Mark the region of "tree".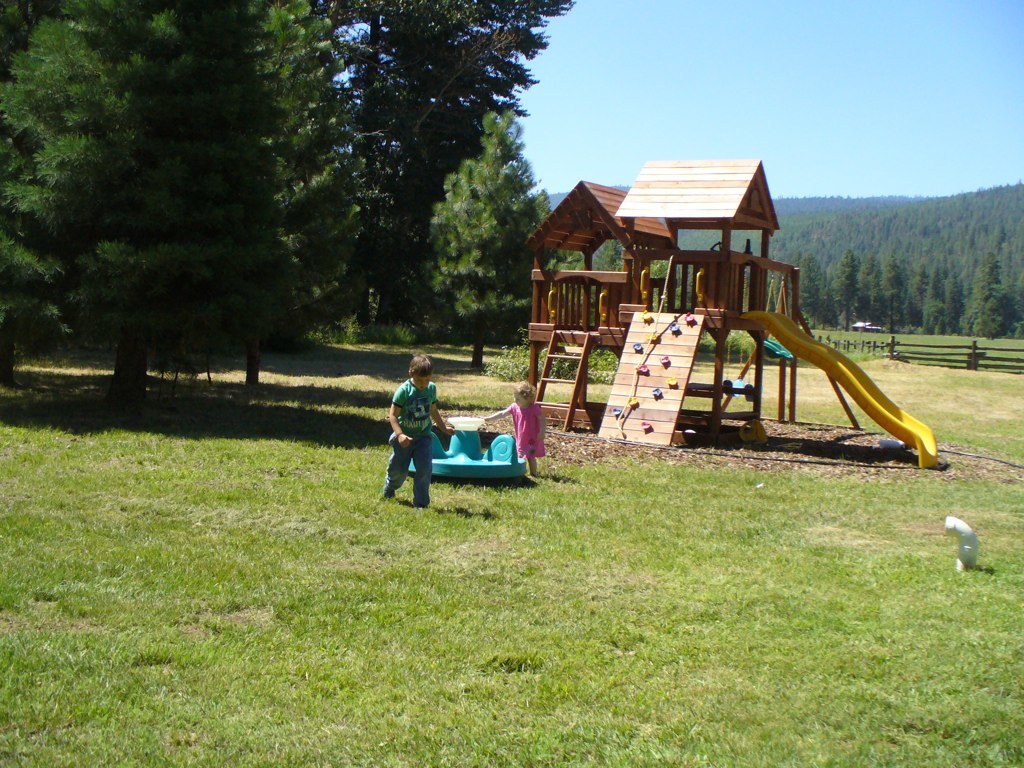
Region: (565,233,691,320).
